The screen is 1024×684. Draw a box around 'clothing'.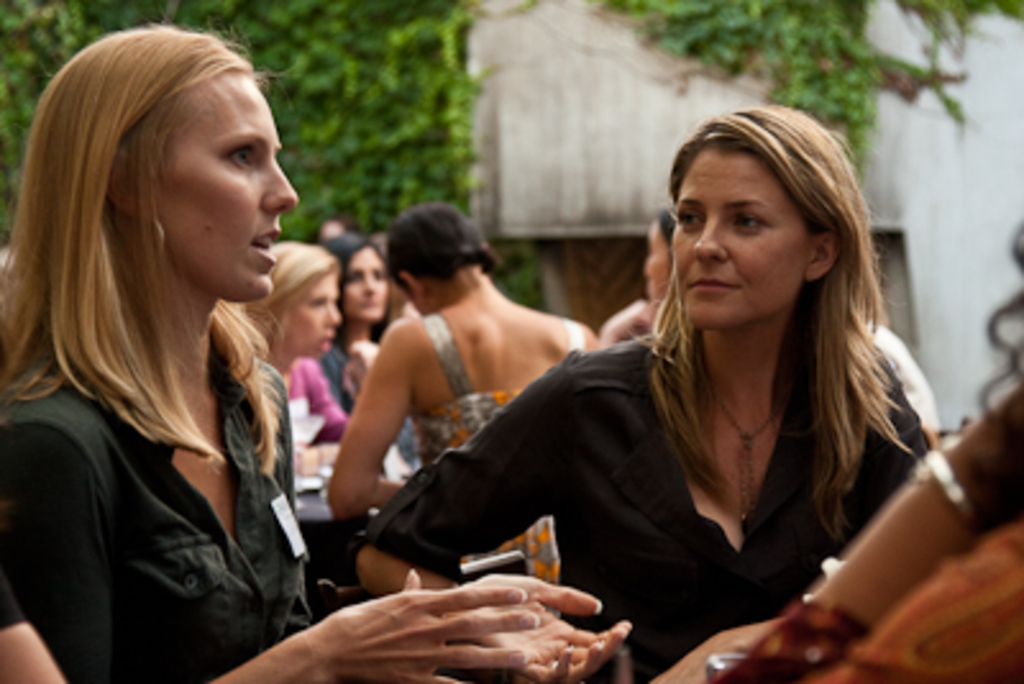
<region>412, 307, 596, 587</region>.
